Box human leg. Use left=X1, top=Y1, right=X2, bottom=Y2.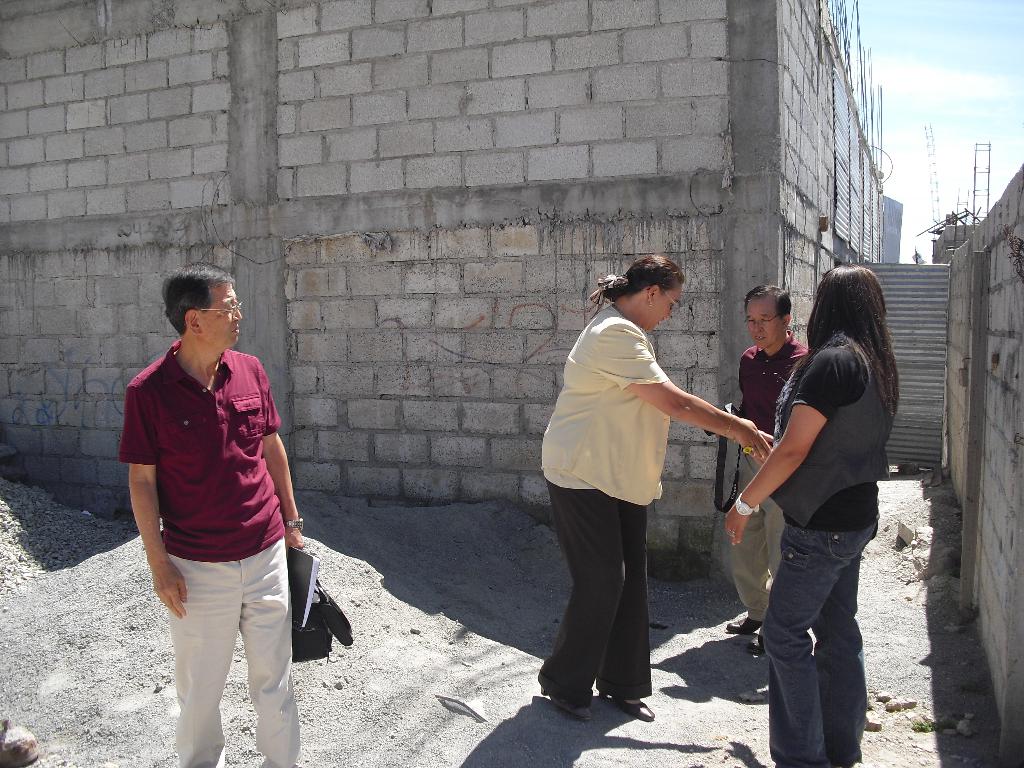
left=237, top=536, right=296, bottom=767.
